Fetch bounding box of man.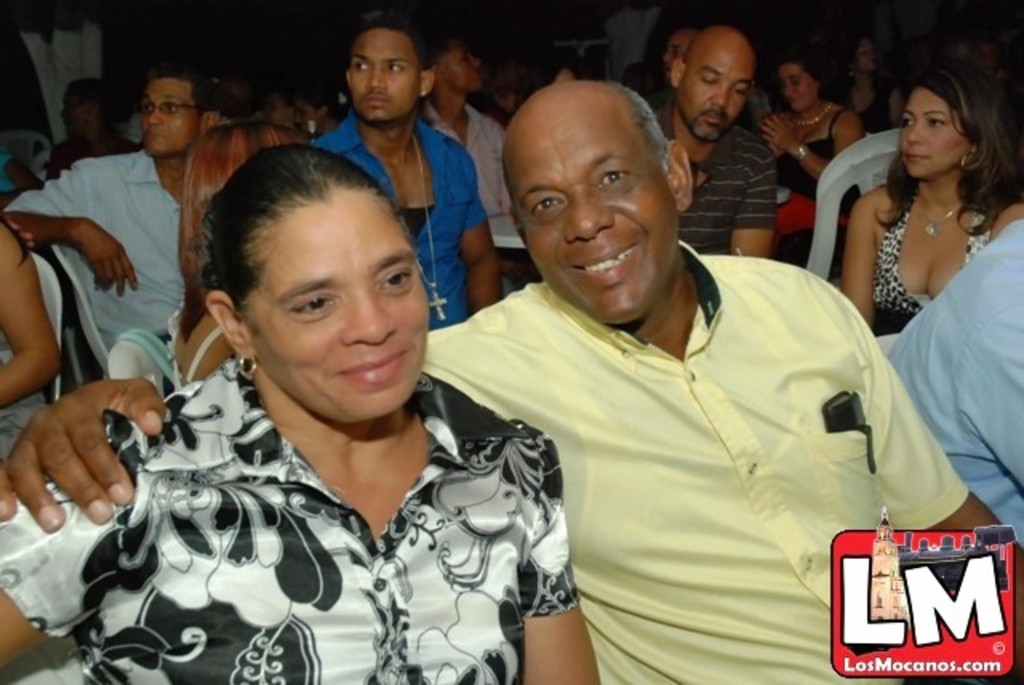
Bbox: 0 83 1022 683.
